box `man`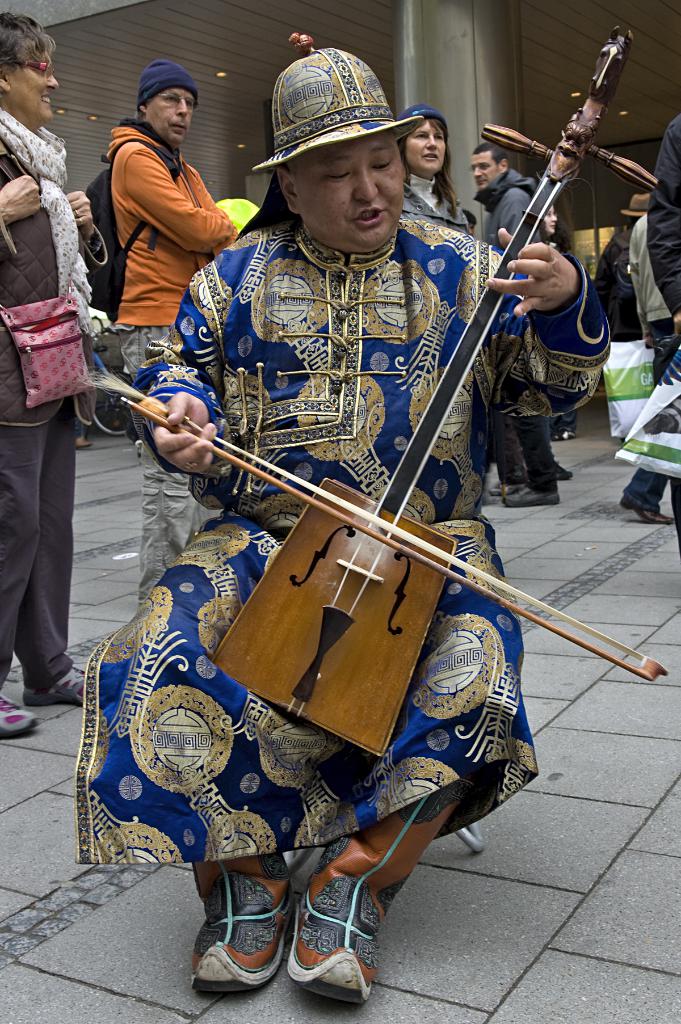
646/114/680/557
